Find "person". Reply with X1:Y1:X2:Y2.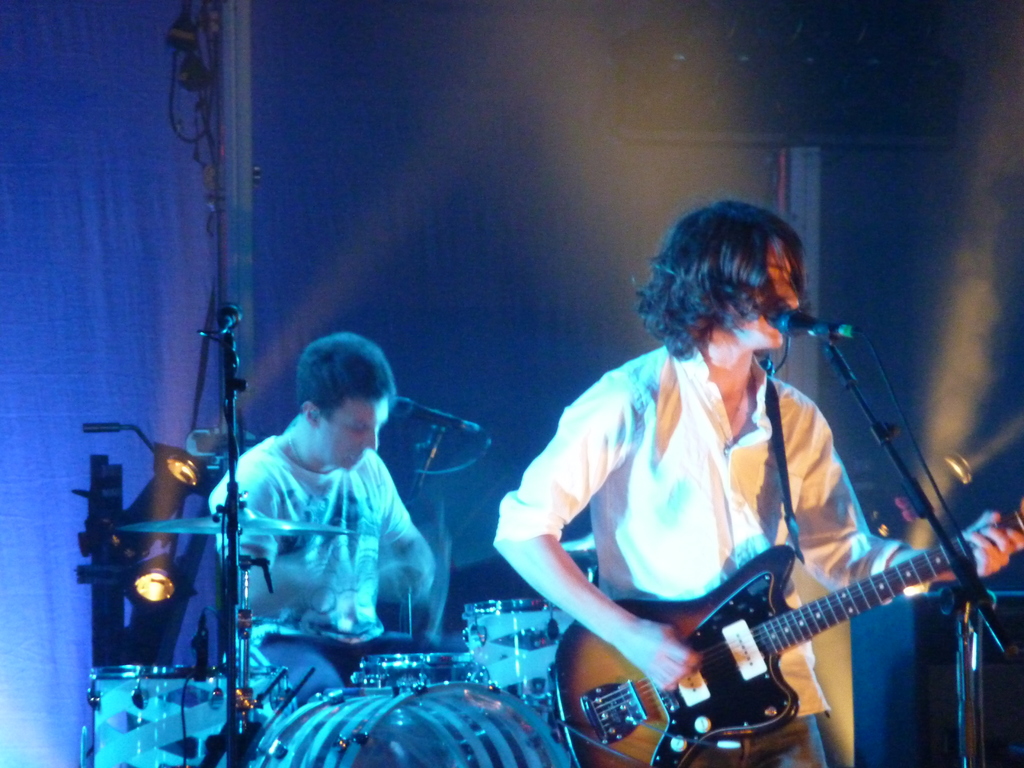
495:195:1023:767.
